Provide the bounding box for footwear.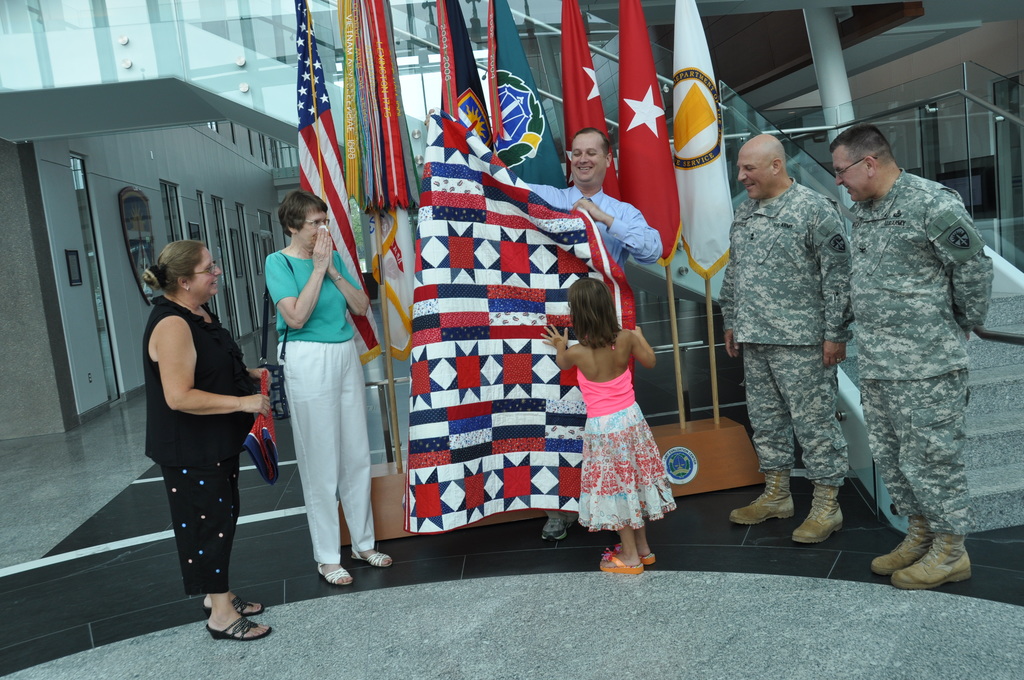
{"x1": 600, "y1": 546, "x2": 659, "y2": 562}.
